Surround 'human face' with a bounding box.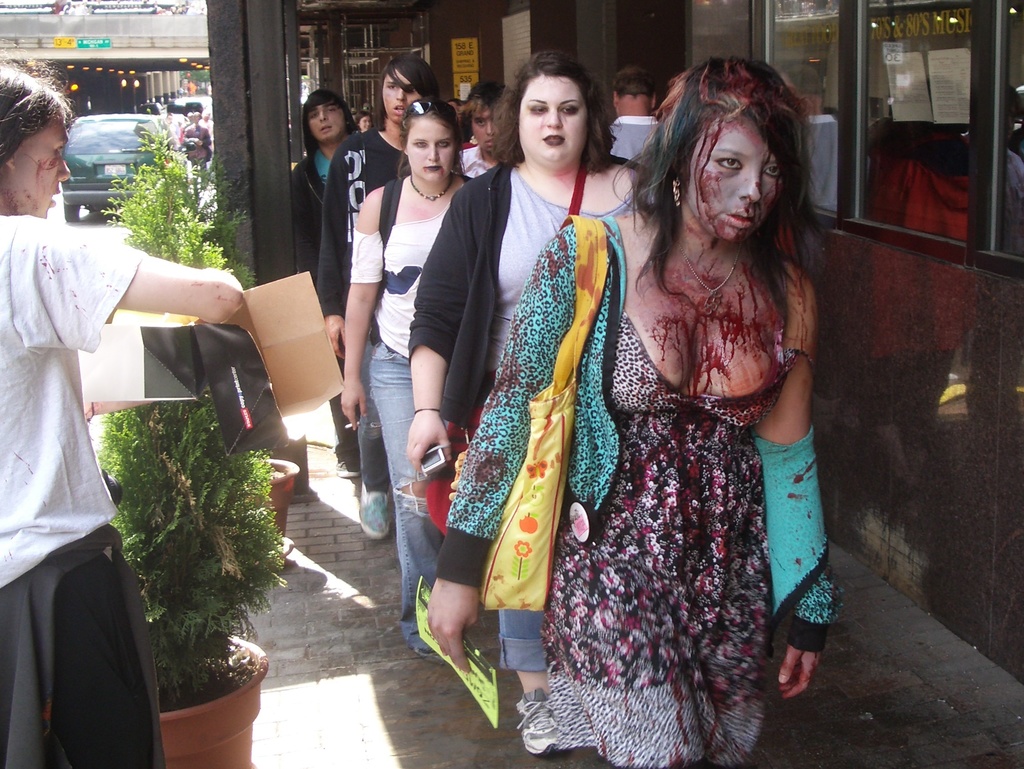
rect(690, 111, 780, 241).
